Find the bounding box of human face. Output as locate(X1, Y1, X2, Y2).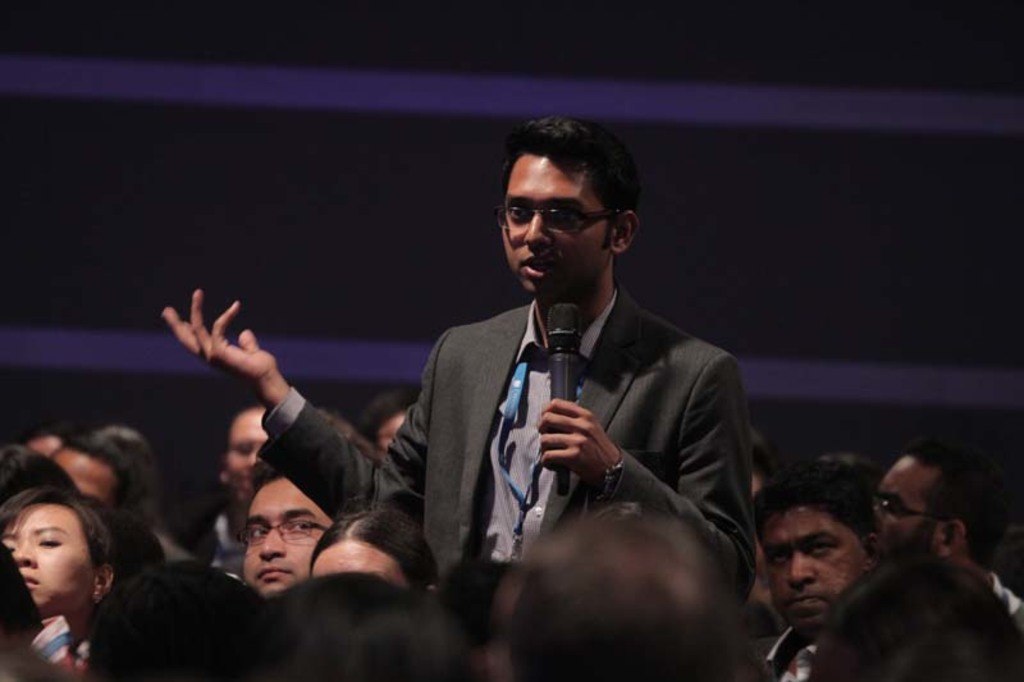
locate(762, 503, 869, 630).
